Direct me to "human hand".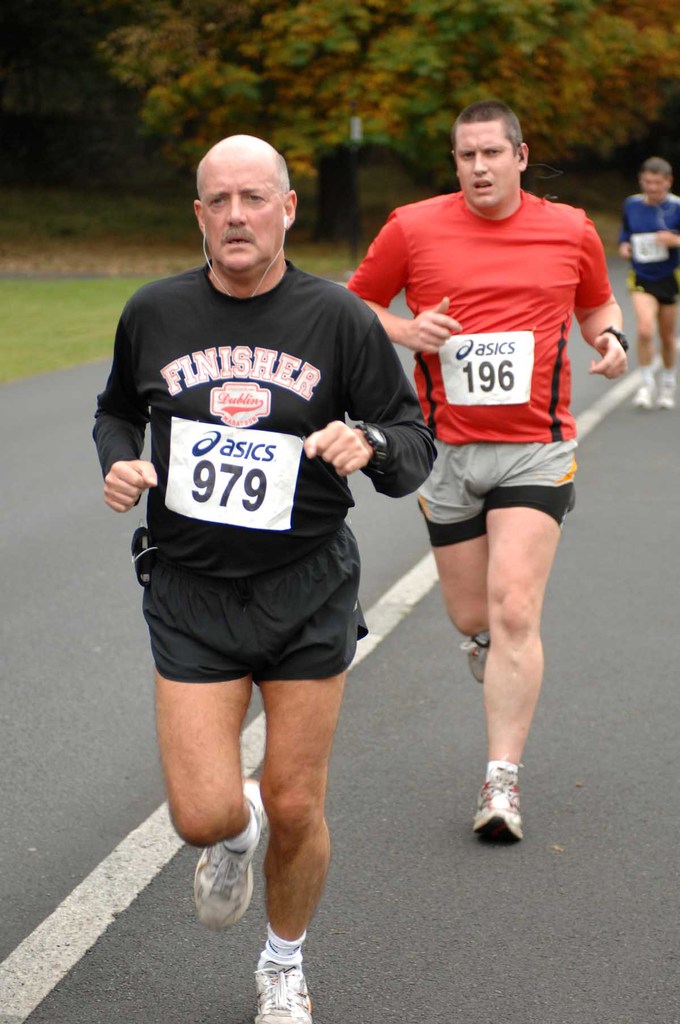
Direction: 655, 230, 674, 248.
